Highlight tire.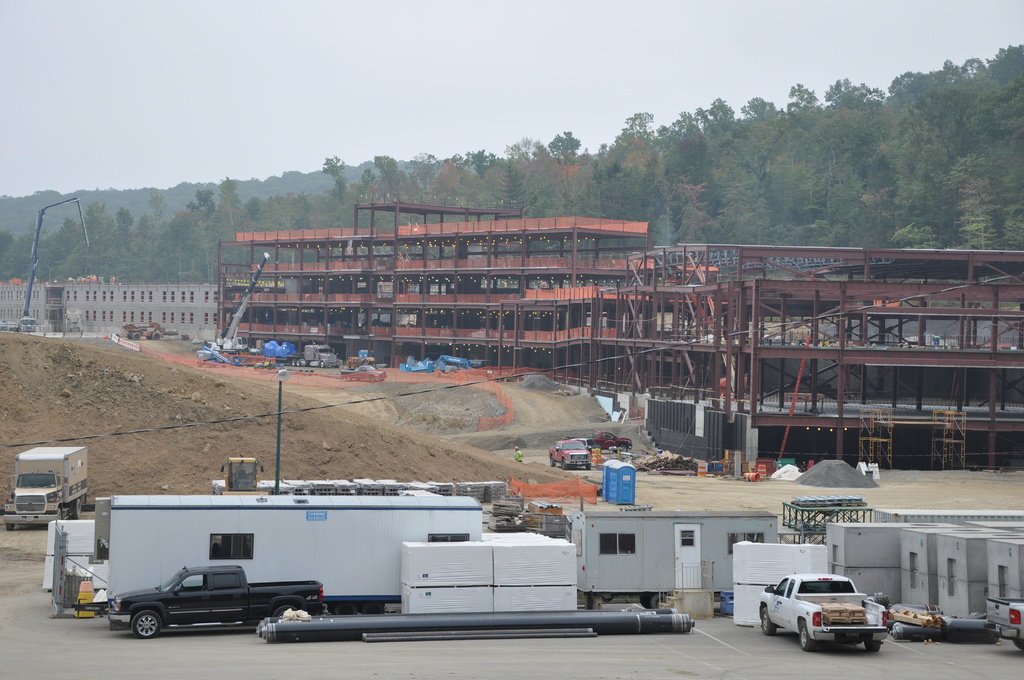
Highlighted region: 763,608,780,636.
